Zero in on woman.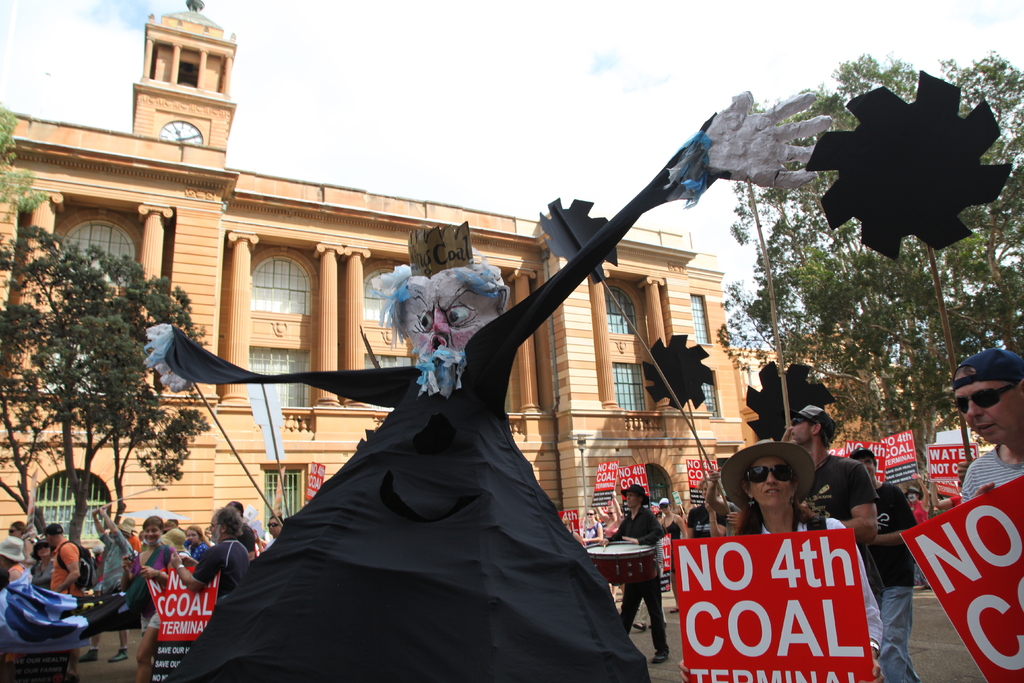
Zeroed in: locate(679, 435, 886, 682).
